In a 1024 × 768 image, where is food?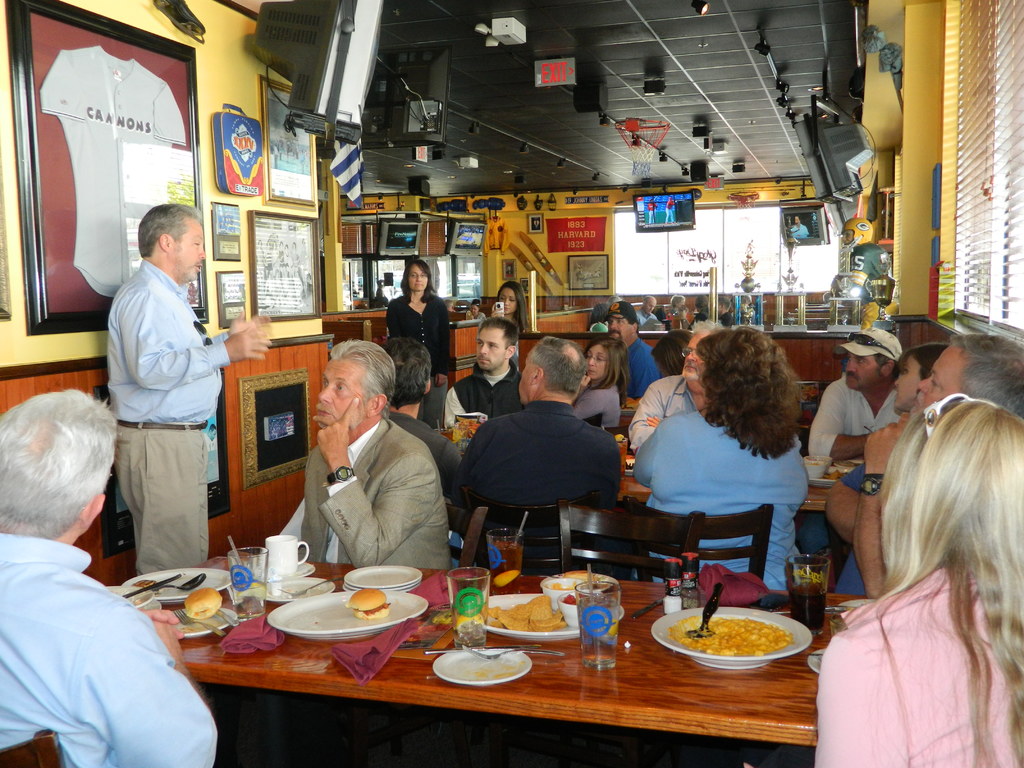
453 612 483 634.
